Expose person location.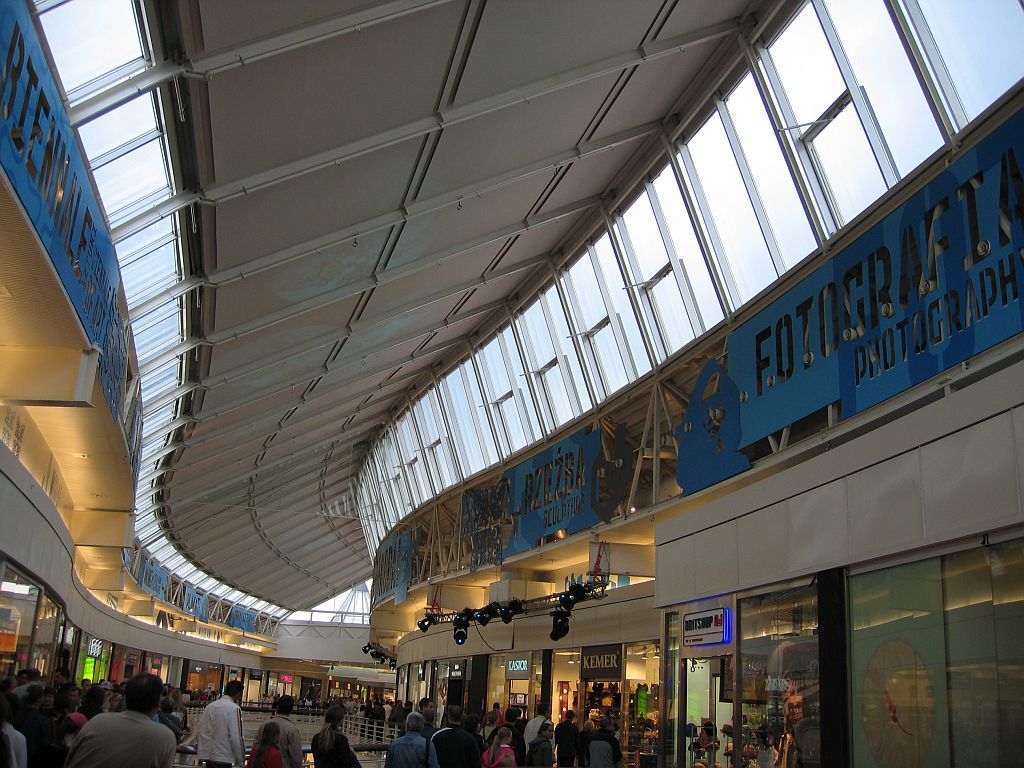
Exposed at [x1=472, y1=725, x2=503, y2=767].
